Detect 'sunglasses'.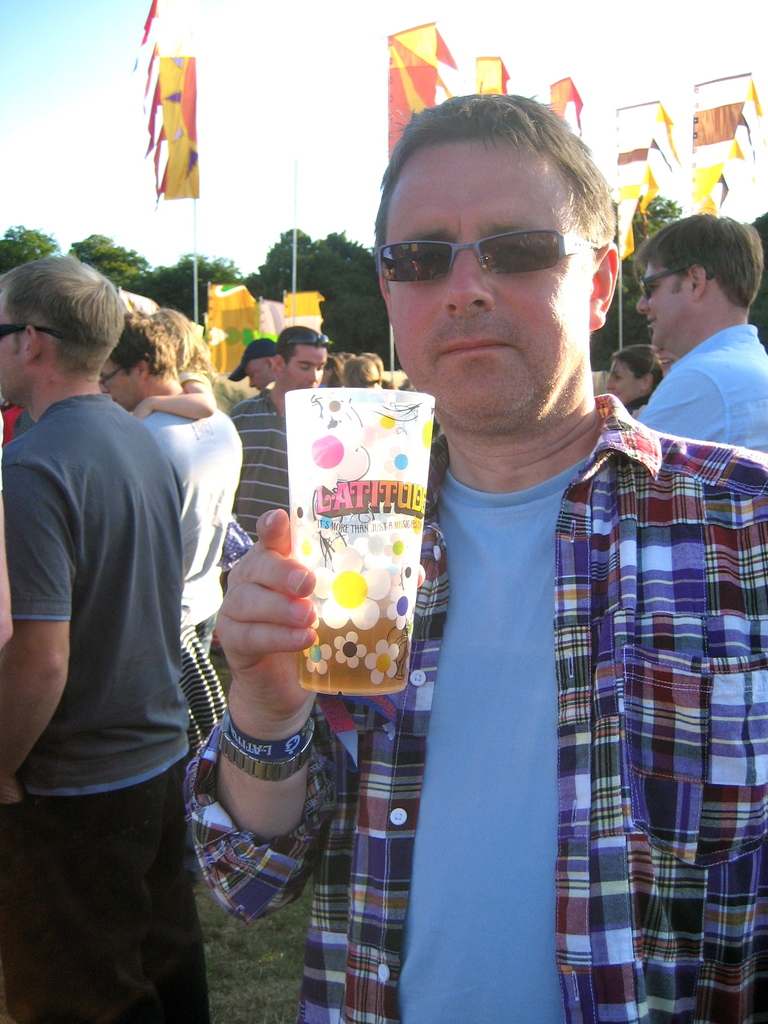
Detected at x1=639 y1=264 x2=712 y2=300.
